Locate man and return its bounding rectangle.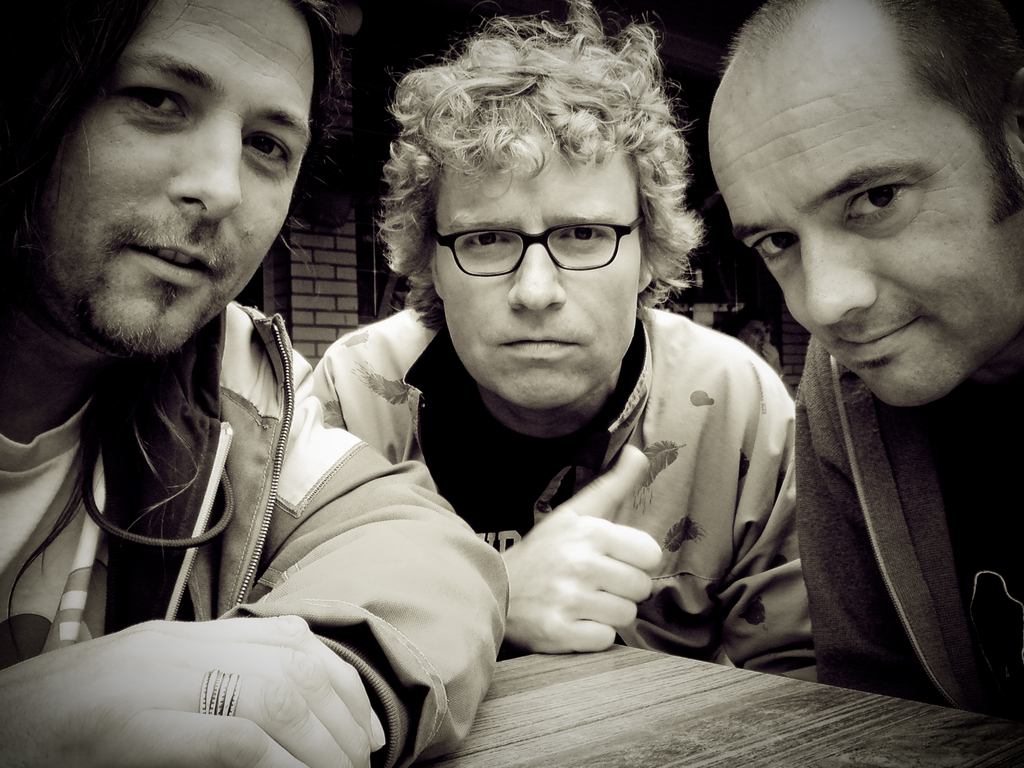
box(706, 19, 1023, 723).
